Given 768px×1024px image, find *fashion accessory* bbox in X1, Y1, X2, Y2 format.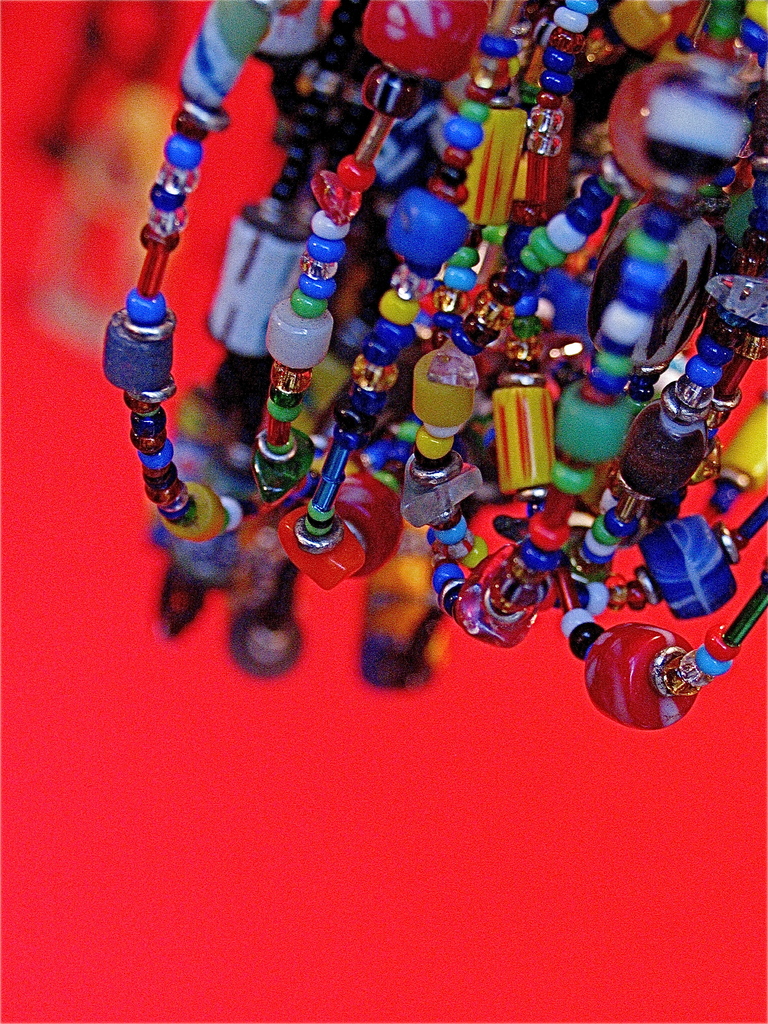
96, 0, 767, 729.
